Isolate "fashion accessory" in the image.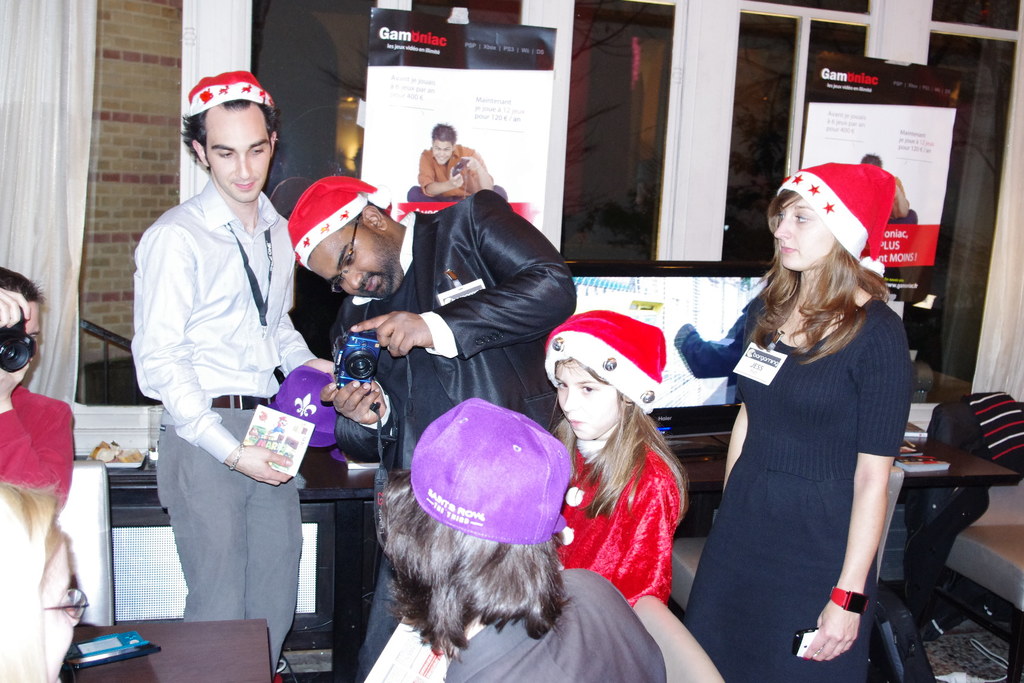
Isolated region: [296, 172, 392, 269].
